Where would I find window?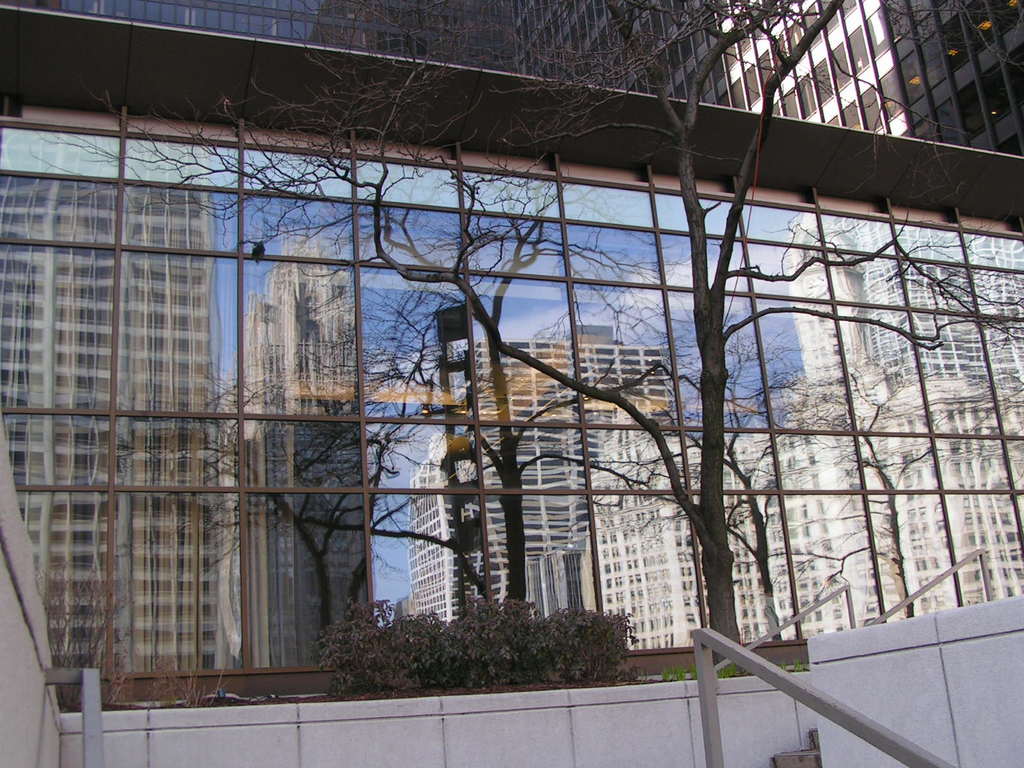
At (left=950, top=0, right=993, bottom=47).
